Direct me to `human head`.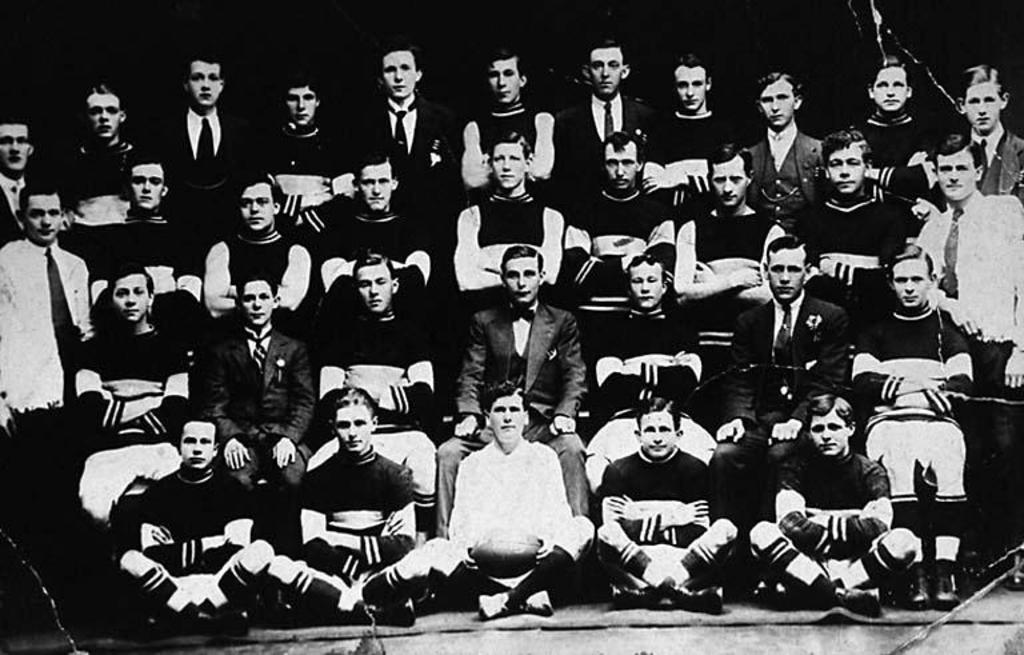
Direction: rect(281, 83, 317, 129).
